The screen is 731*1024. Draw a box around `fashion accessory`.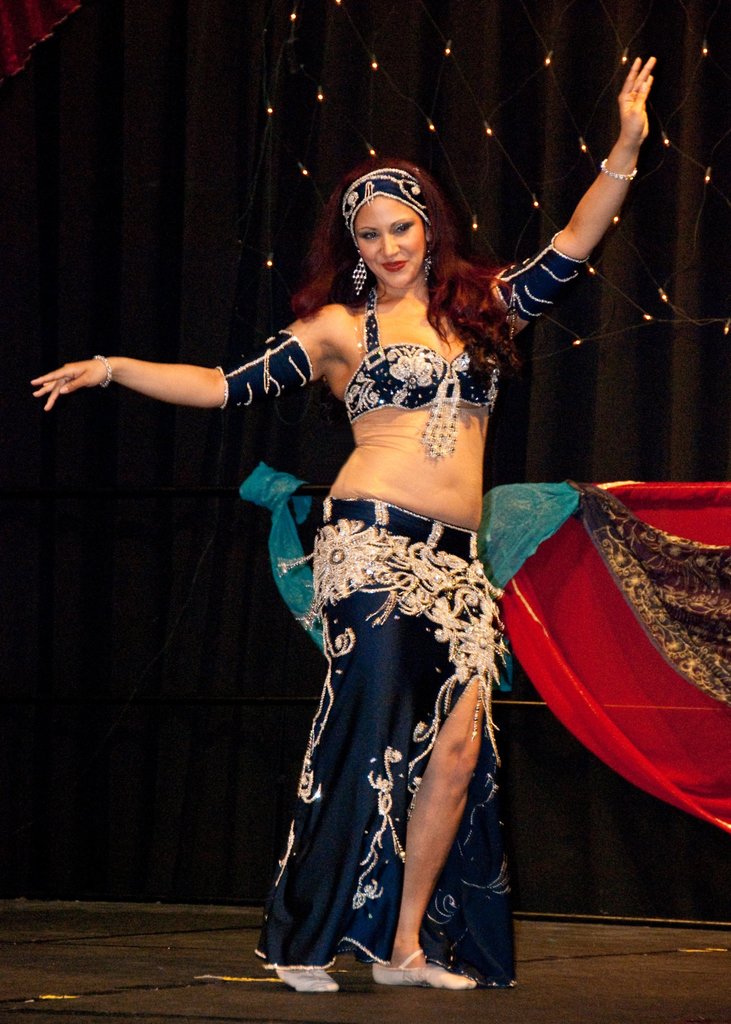
95 353 113 388.
